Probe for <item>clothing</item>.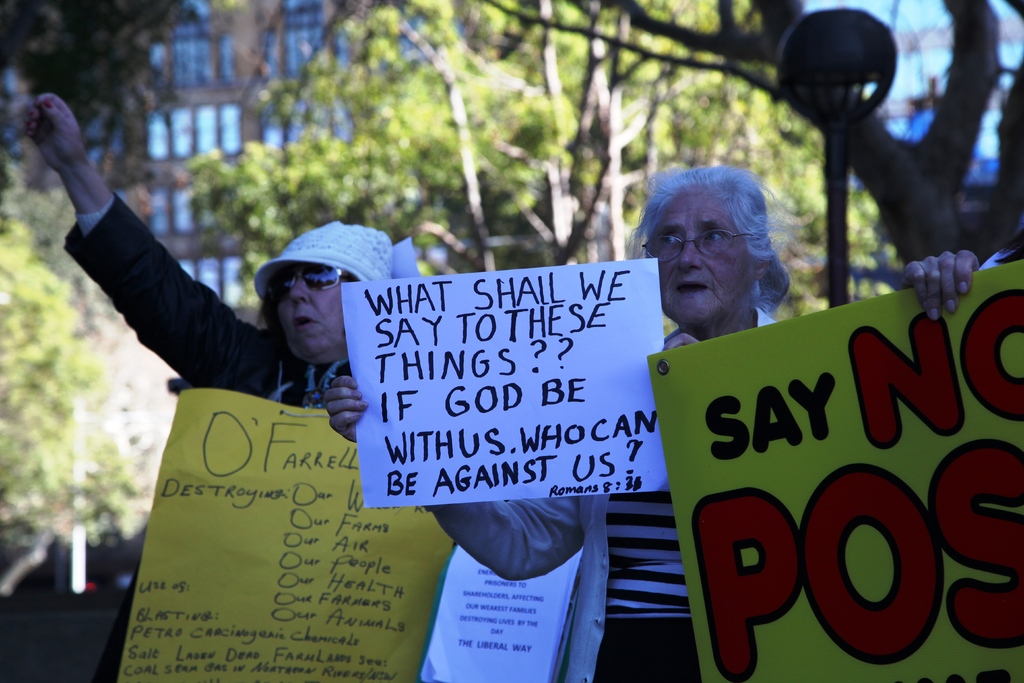
Probe result: (8,96,294,447).
